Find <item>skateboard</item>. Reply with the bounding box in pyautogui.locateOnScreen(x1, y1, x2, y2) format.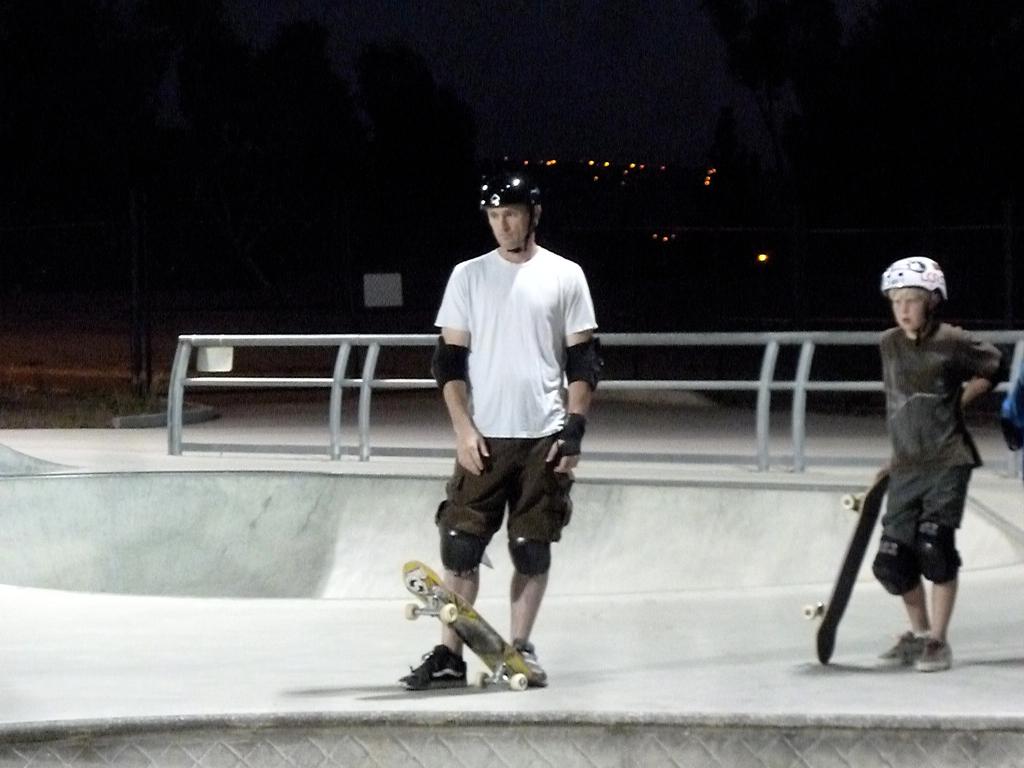
pyautogui.locateOnScreen(391, 571, 547, 700).
